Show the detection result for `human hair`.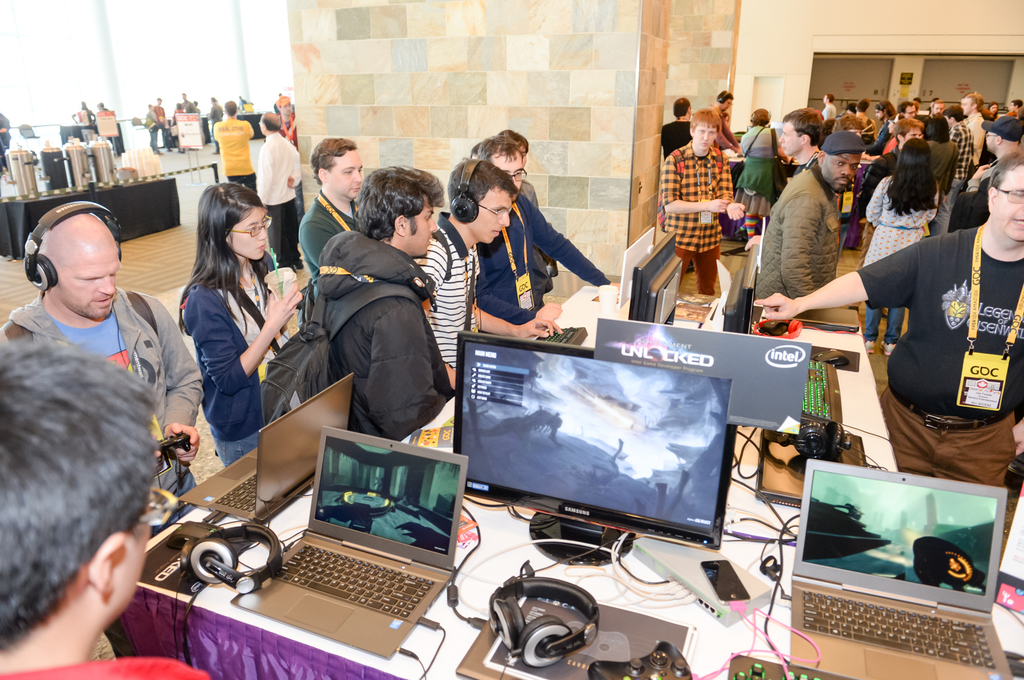
500/130/531/157.
